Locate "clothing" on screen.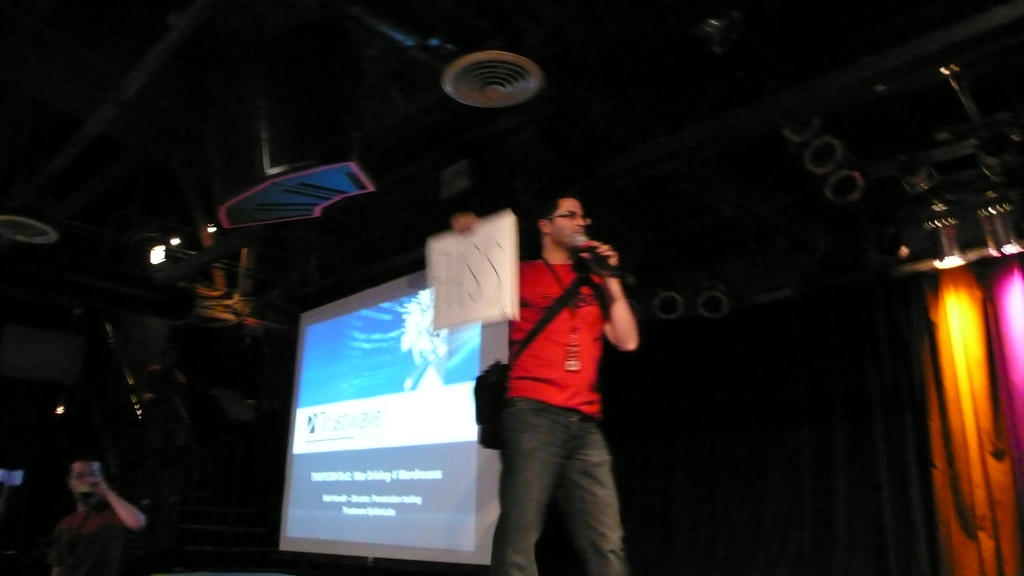
On screen at <box>51,498,134,573</box>.
